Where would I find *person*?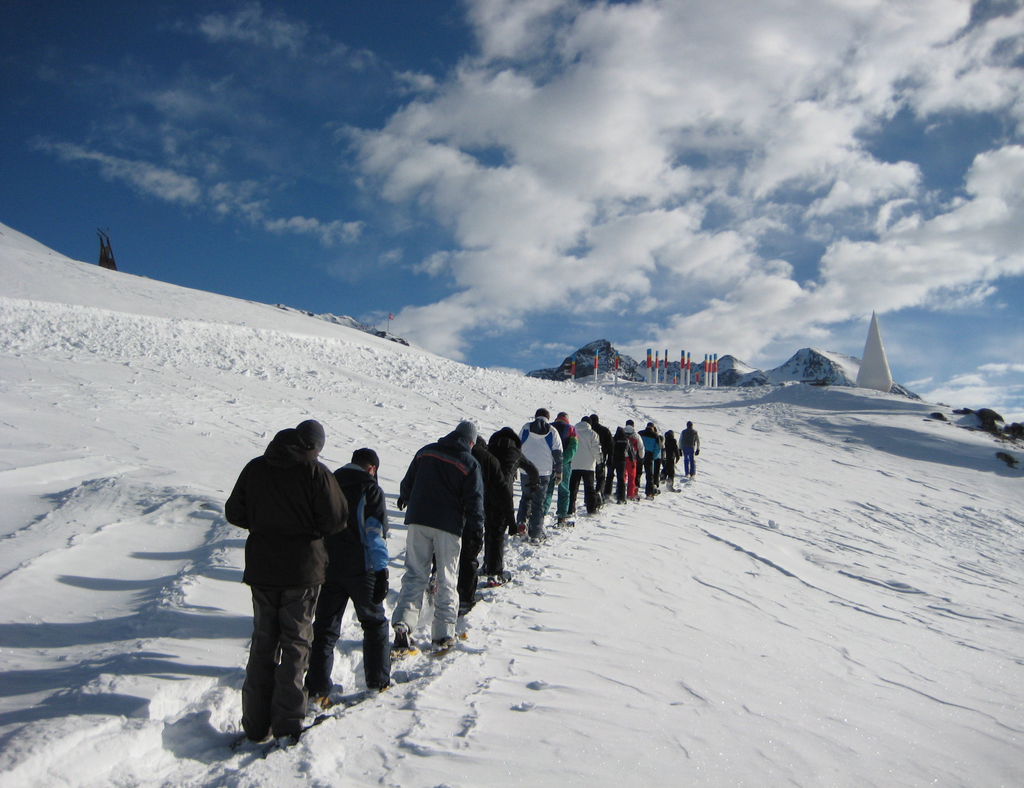
At [x1=682, y1=420, x2=698, y2=476].
